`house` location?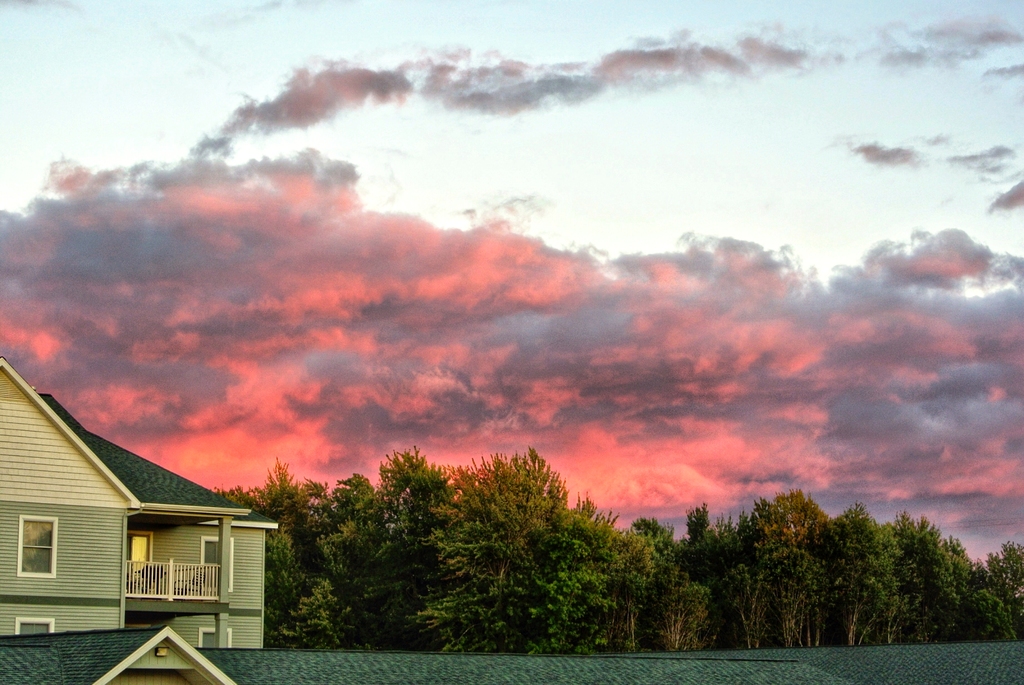
12/391/282/663
